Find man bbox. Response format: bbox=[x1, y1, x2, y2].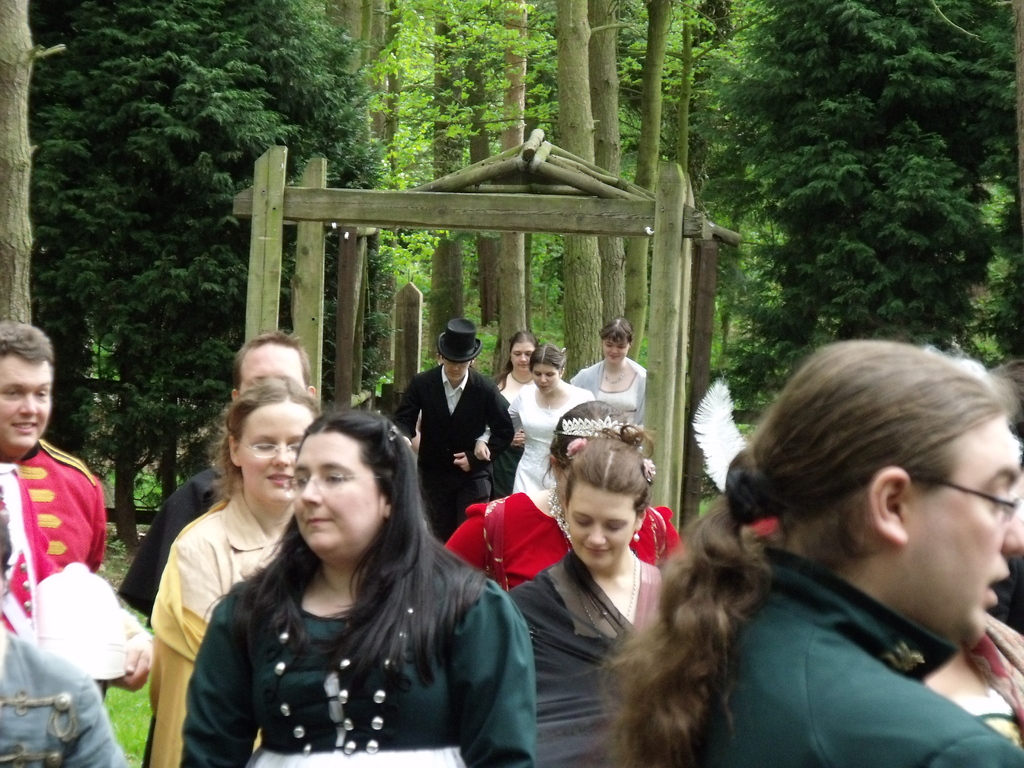
bbox=[116, 327, 317, 767].
